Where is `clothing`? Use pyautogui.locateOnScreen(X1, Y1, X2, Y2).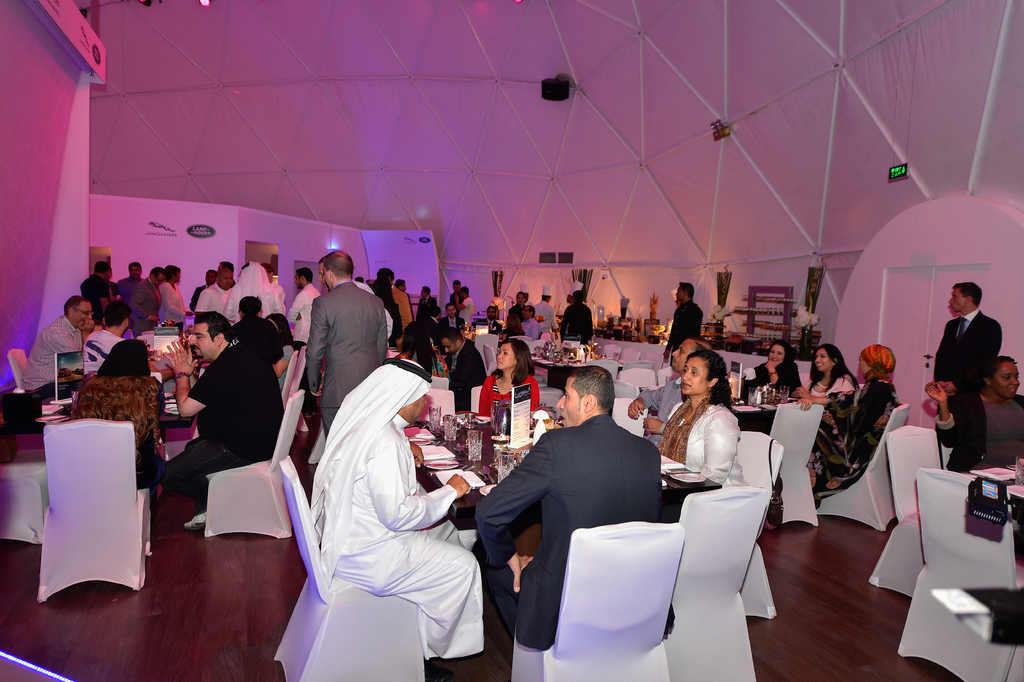
pyautogui.locateOnScreen(311, 354, 497, 672).
